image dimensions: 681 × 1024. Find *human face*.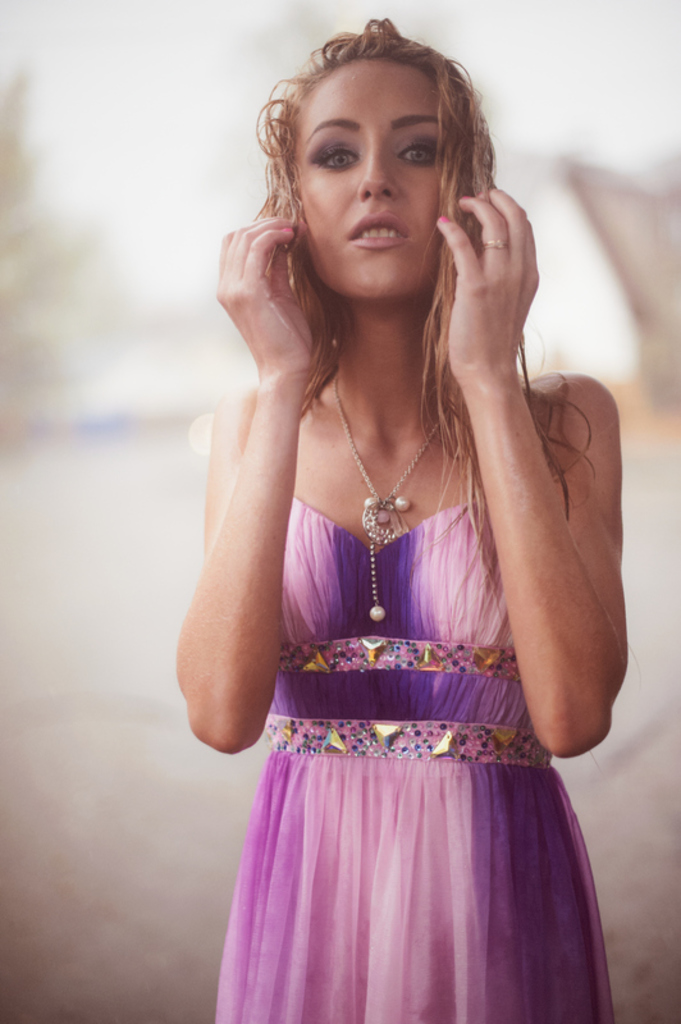
bbox=[293, 61, 444, 300].
